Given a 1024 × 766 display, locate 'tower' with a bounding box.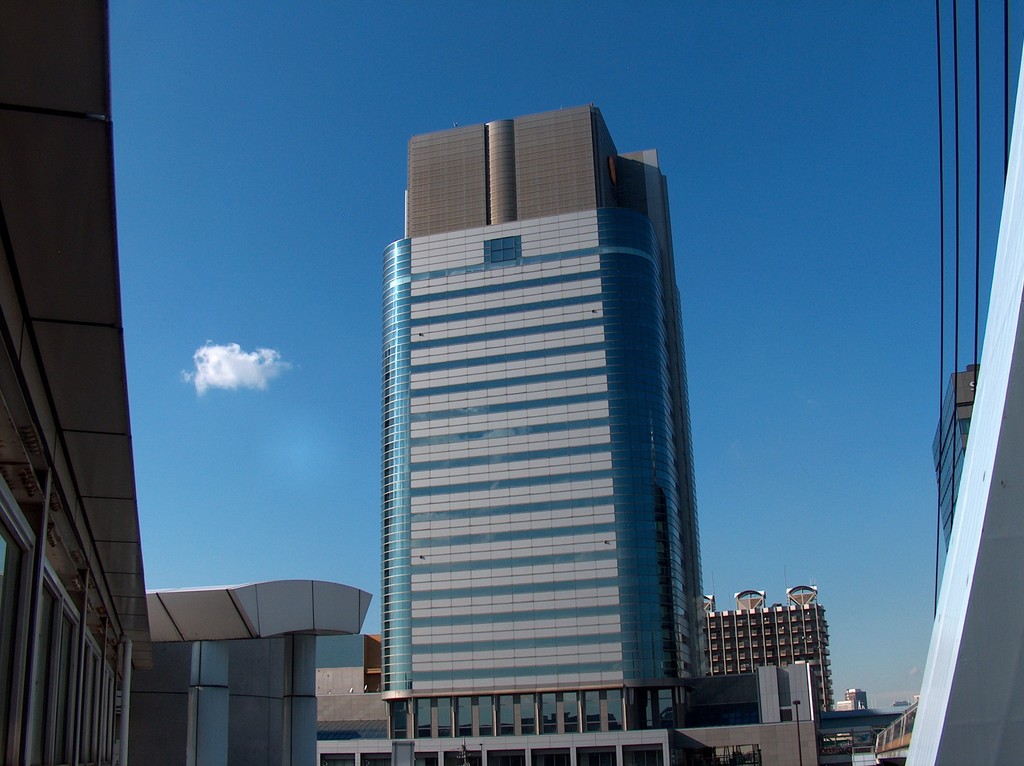
Located: box=[351, 107, 726, 705].
